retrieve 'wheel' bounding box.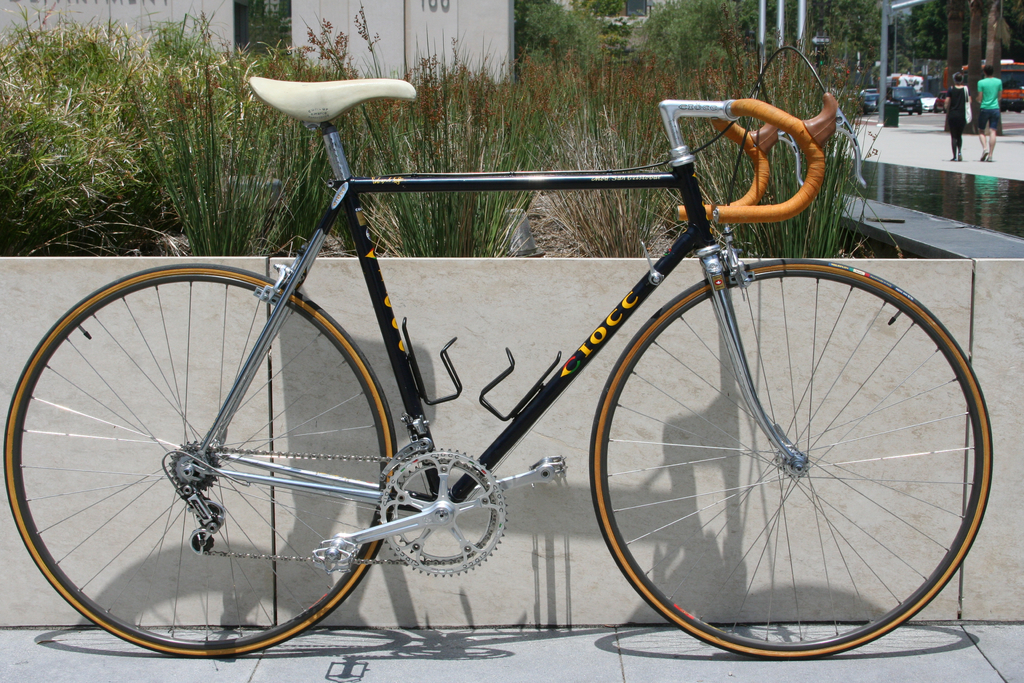
Bounding box: {"x1": 1, "y1": 268, "x2": 401, "y2": 659}.
